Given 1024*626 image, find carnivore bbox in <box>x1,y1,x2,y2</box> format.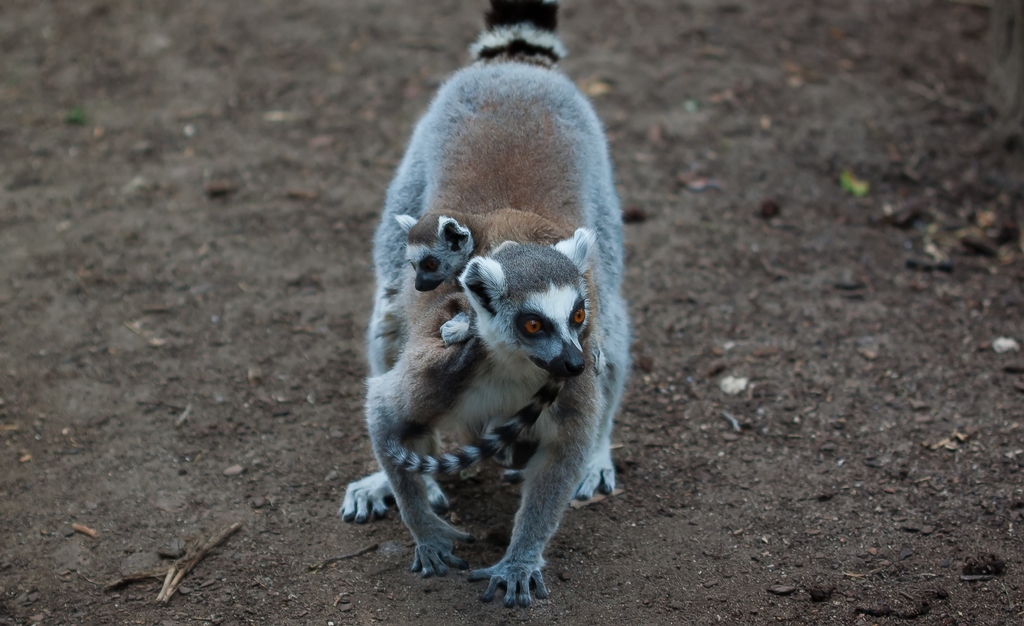
<box>339,53,642,607</box>.
